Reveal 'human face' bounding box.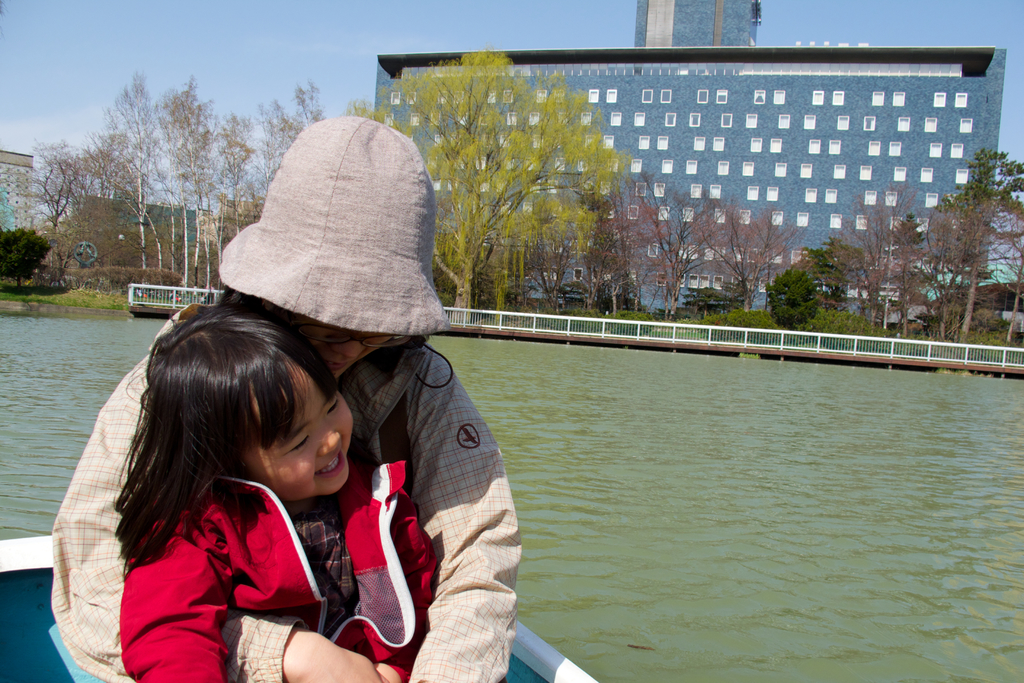
Revealed: 244:355:351:500.
